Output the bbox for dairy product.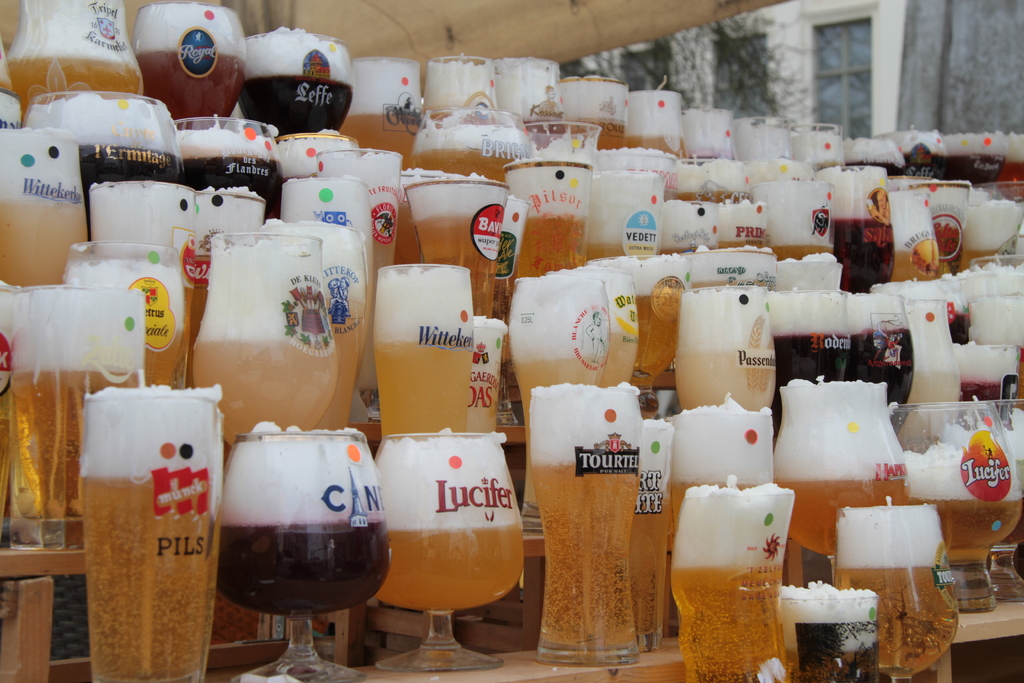
bbox=[679, 486, 781, 566].
